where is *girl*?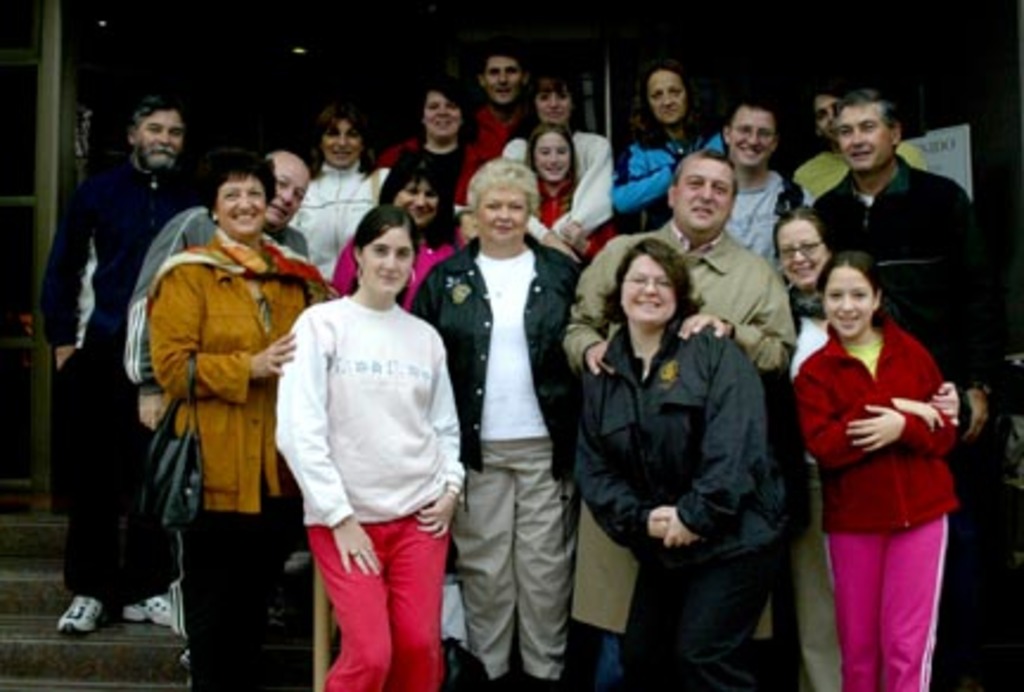
box=[505, 71, 616, 232].
